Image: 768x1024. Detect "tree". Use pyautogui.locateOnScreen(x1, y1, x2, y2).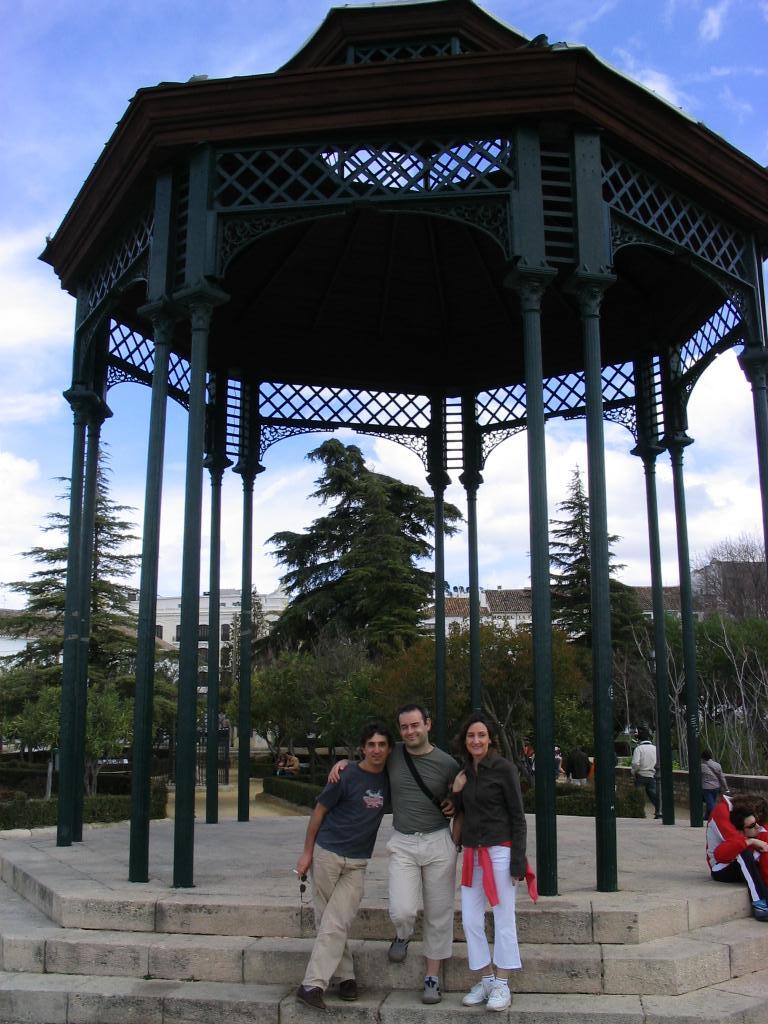
pyautogui.locateOnScreen(358, 611, 587, 800).
